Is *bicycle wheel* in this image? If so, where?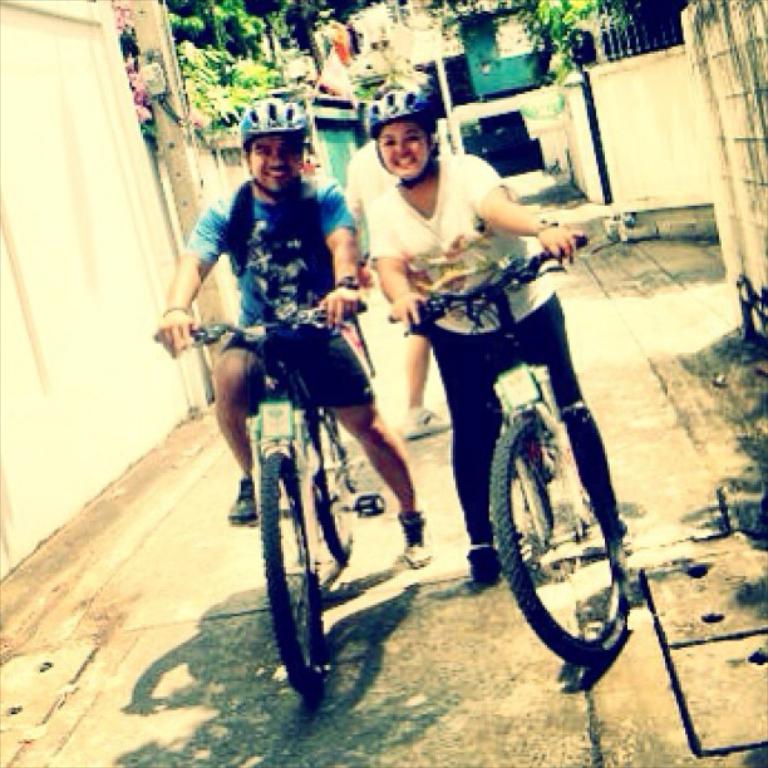
Yes, at l=309, t=408, r=363, b=565.
